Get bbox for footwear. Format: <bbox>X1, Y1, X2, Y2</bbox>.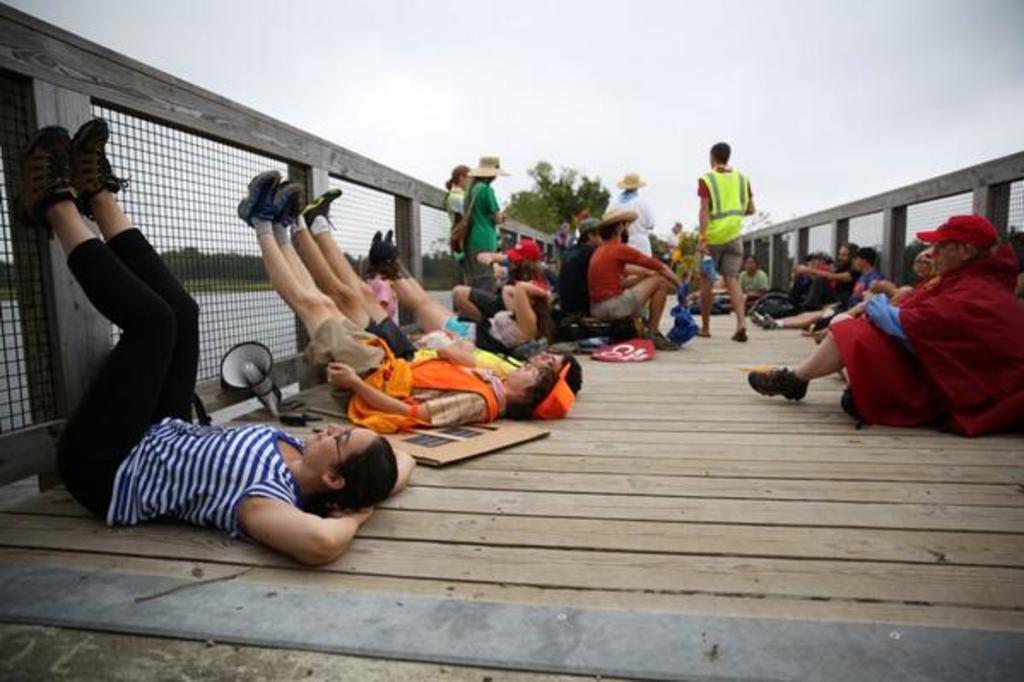
<bbox>756, 308, 768, 333</bbox>.
